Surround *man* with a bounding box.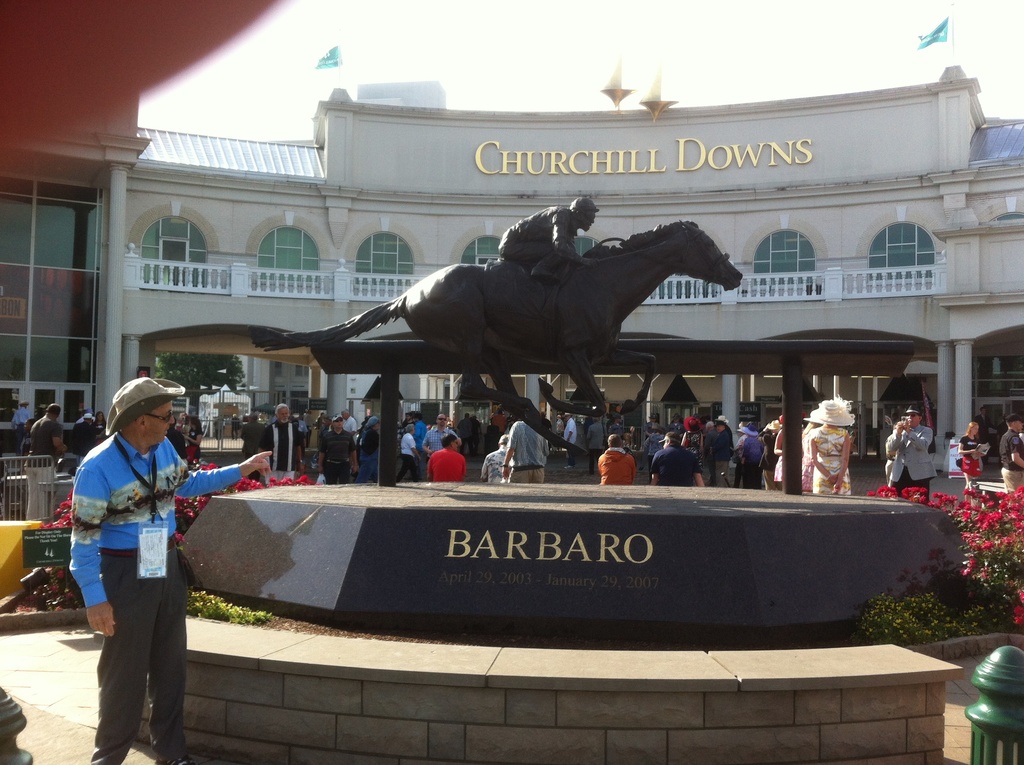
24, 402, 63, 526.
